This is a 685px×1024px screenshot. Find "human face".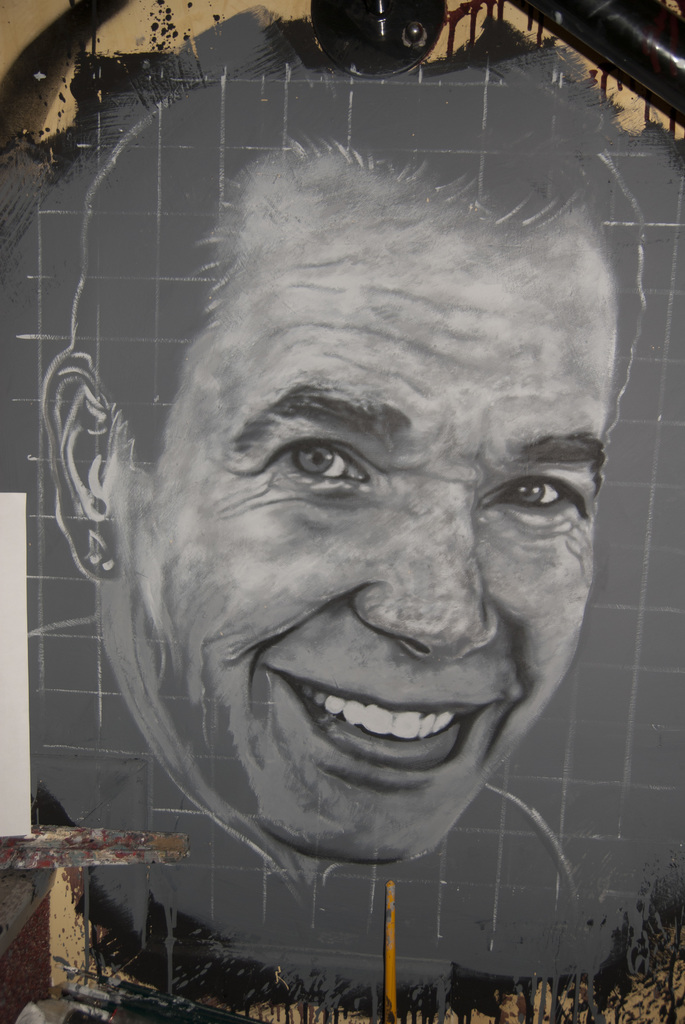
Bounding box: 108:157:642:870.
